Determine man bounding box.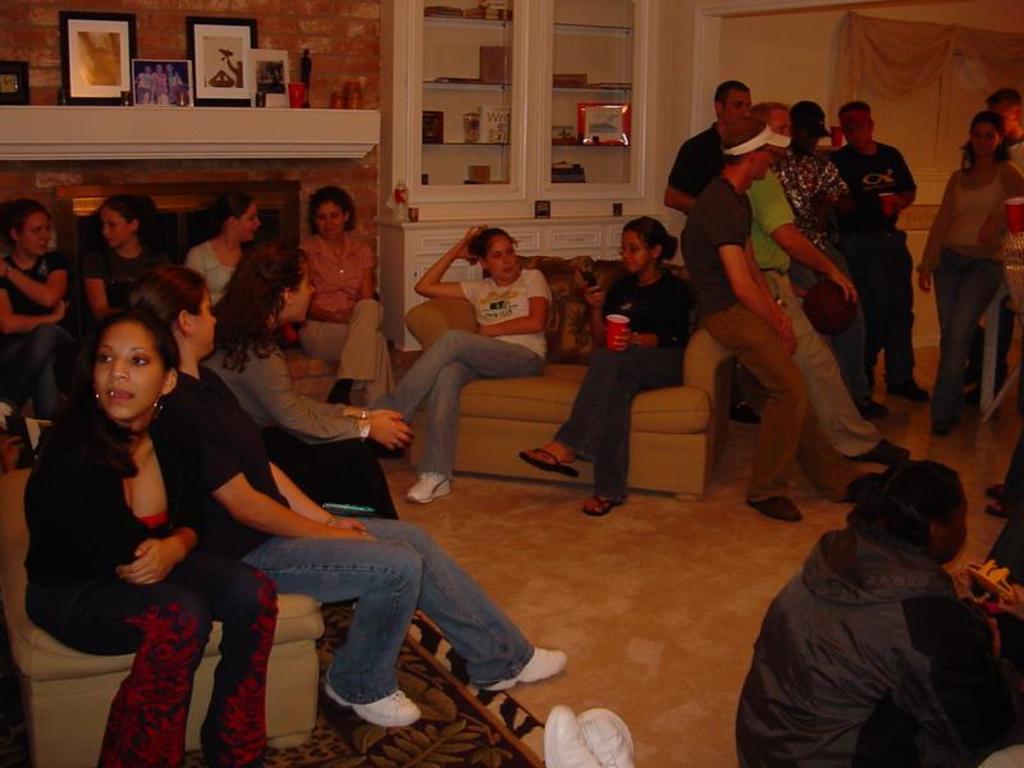
Determined: (753,102,916,471).
